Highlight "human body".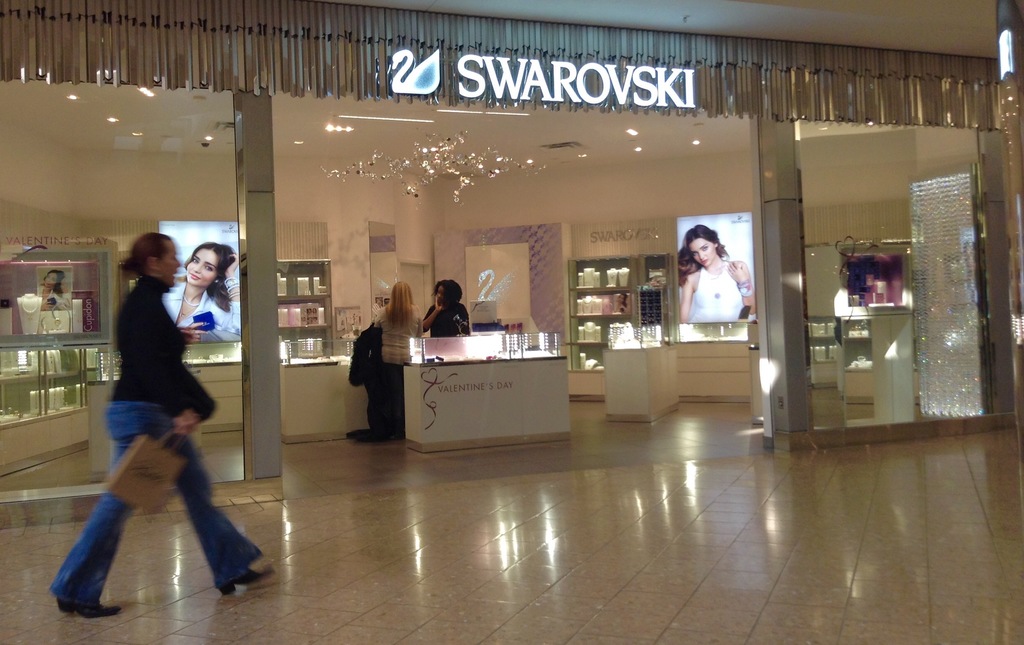
Highlighted region: locate(68, 235, 248, 617).
